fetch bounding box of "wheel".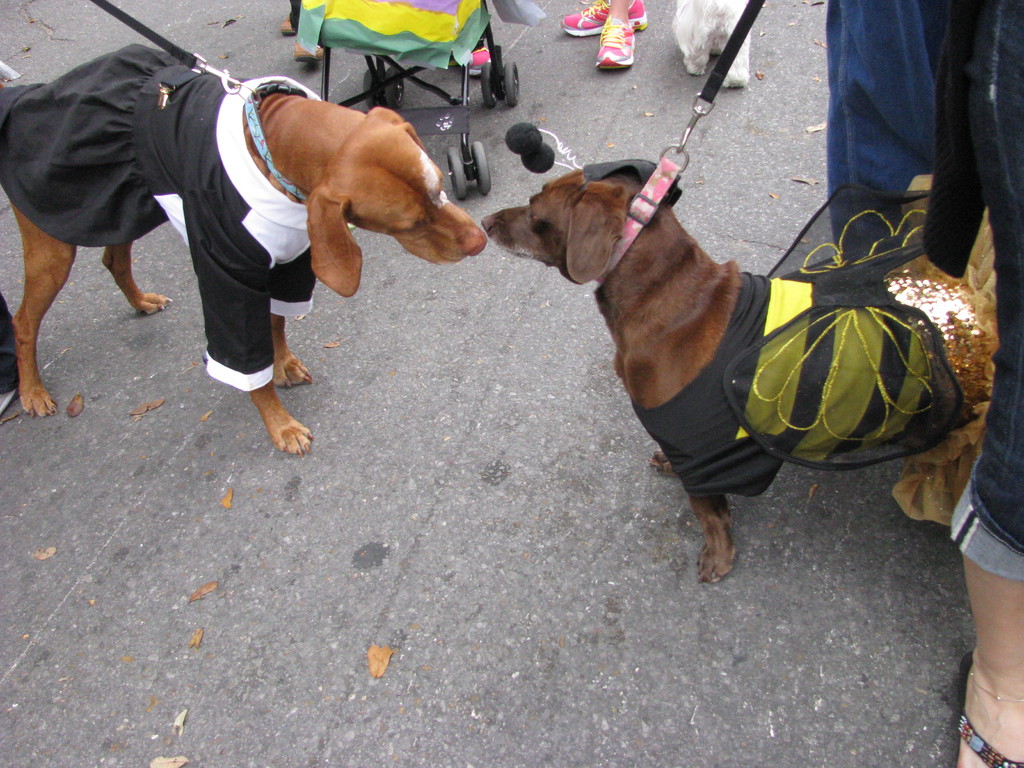
Bbox: 480, 60, 497, 112.
